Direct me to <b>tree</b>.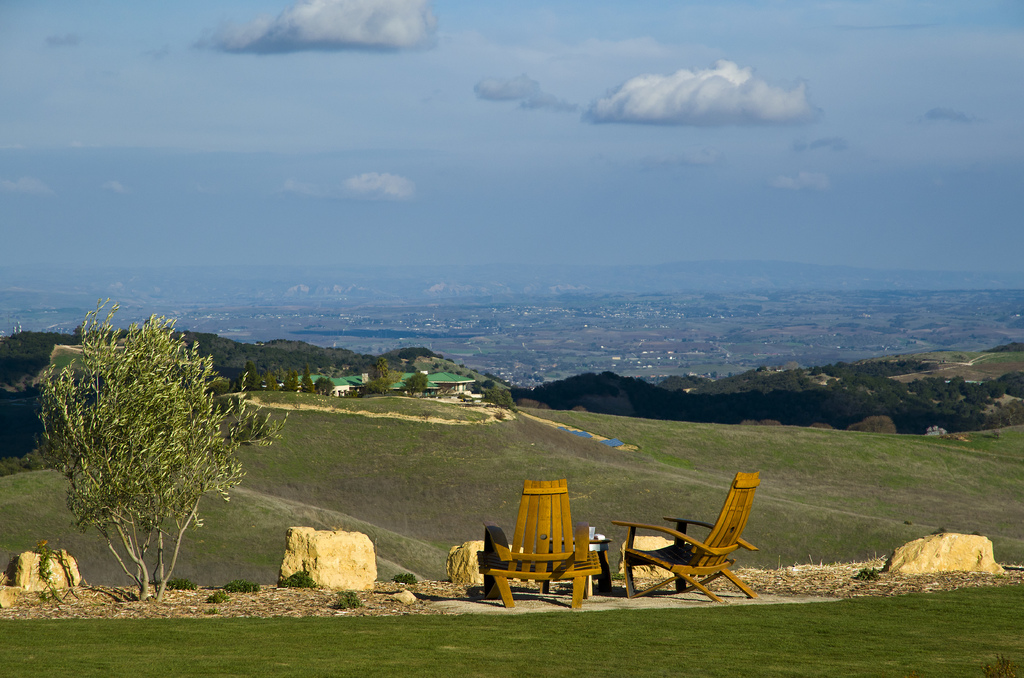
Direction: box=[248, 373, 274, 398].
